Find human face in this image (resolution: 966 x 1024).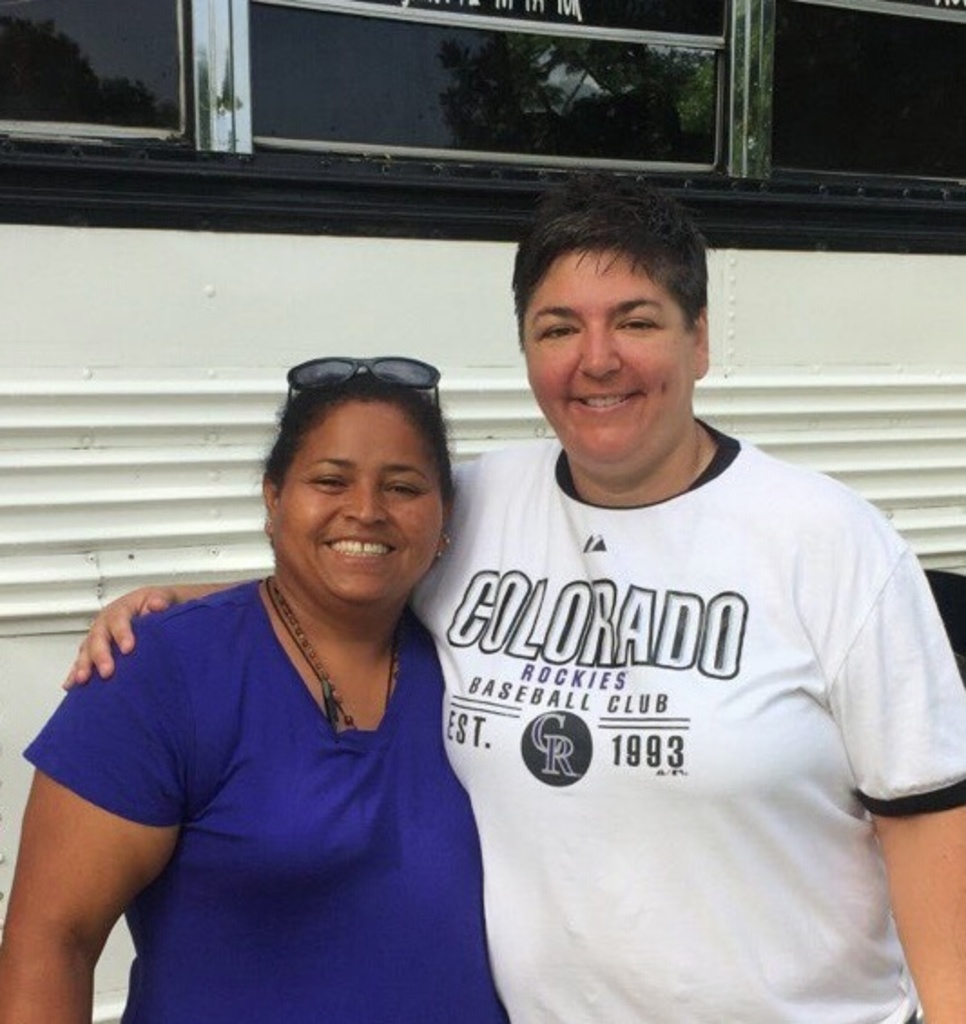
bbox(520, 248, 700, 473).
